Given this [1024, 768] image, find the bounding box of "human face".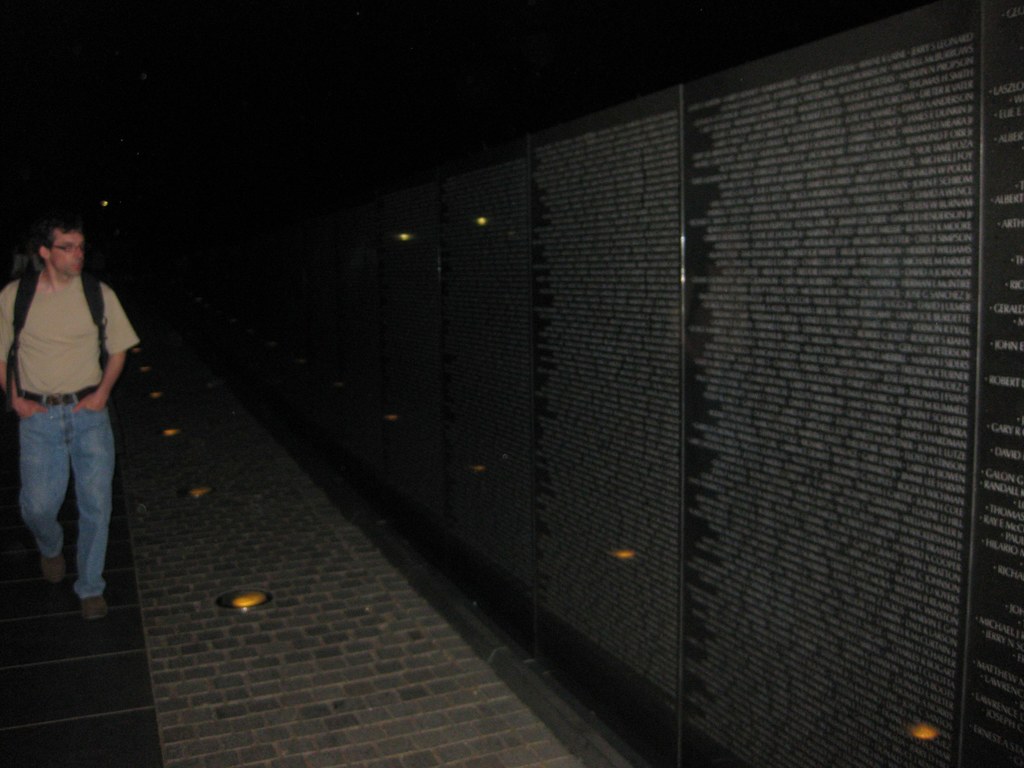
left=49, top=232, right=86, bottom=274.
